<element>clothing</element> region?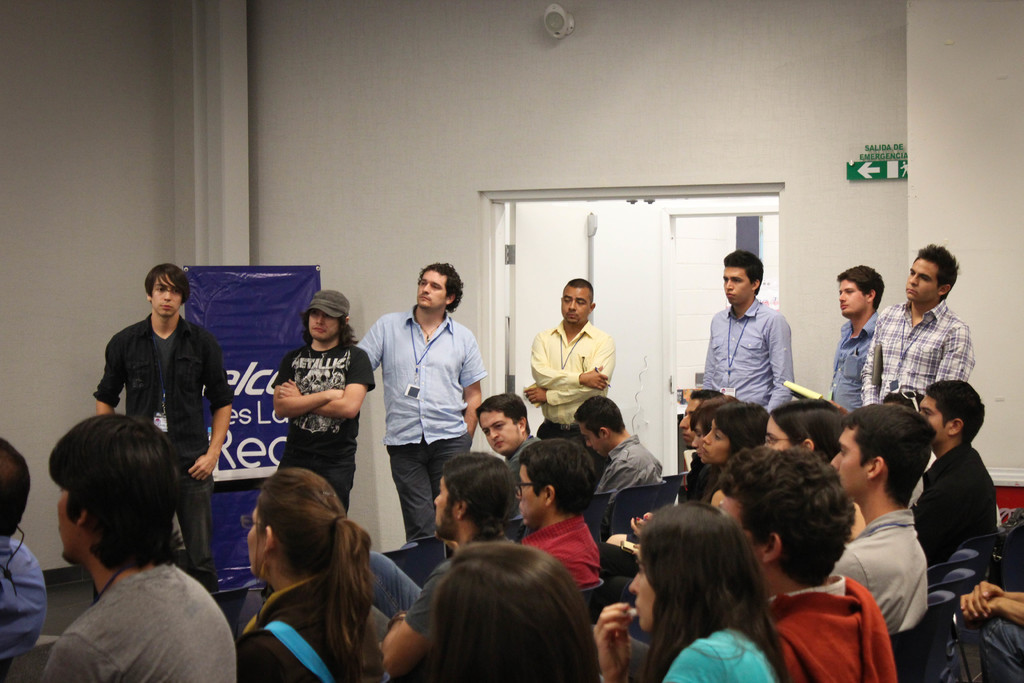
(left=34, top=554, right=234, bottom=682)
